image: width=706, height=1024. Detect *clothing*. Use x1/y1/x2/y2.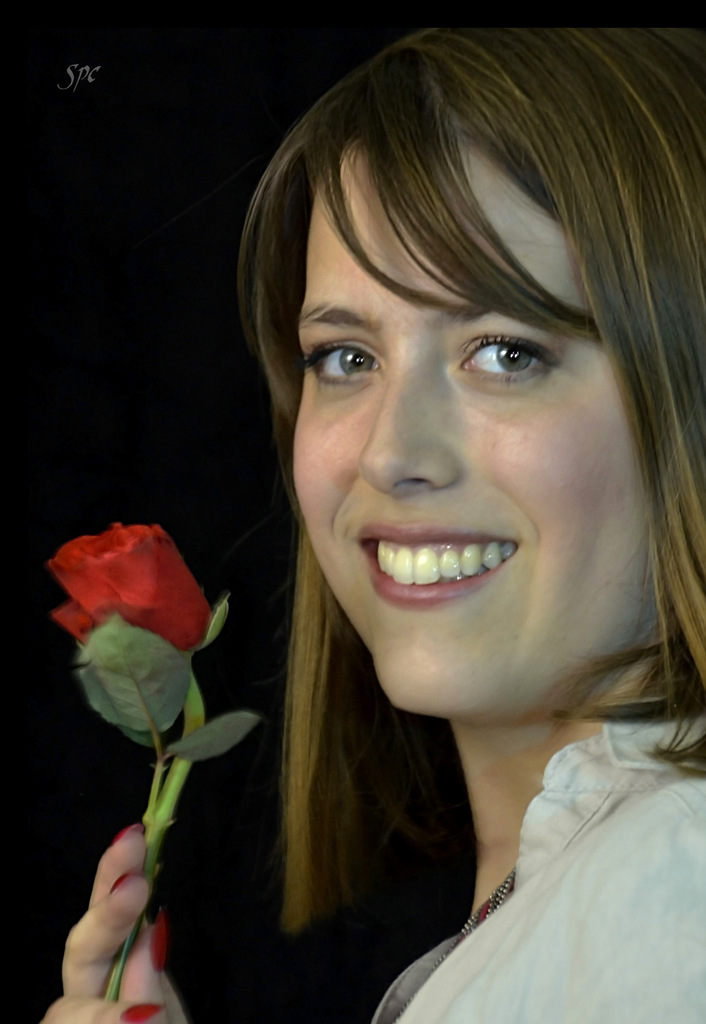
373/726/705/1023.
